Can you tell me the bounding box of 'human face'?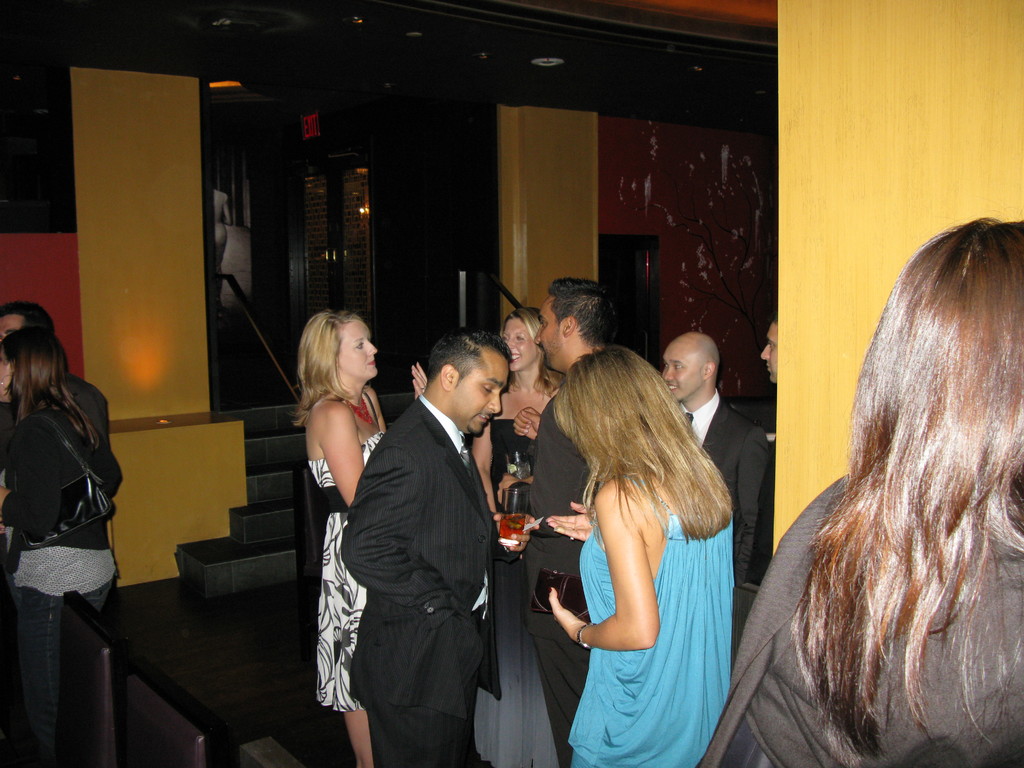
x1=662, y1=342, x2=702, y2=399.
